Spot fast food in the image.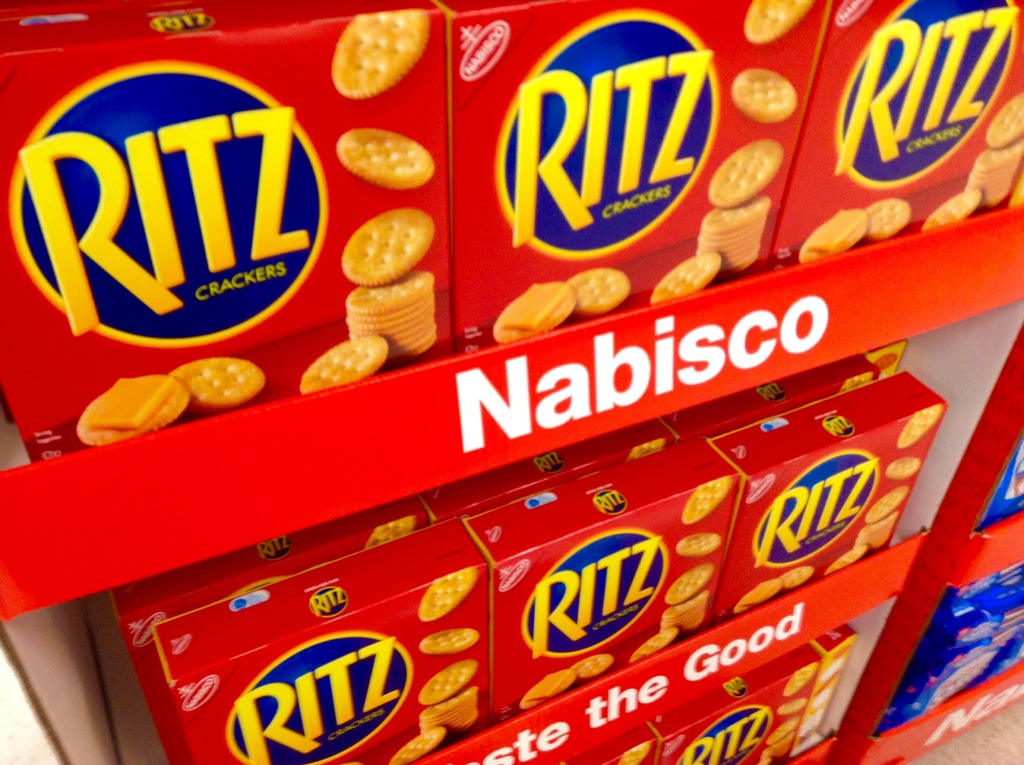
fast food found at left=668, top=565, right=708, bottom=604.
